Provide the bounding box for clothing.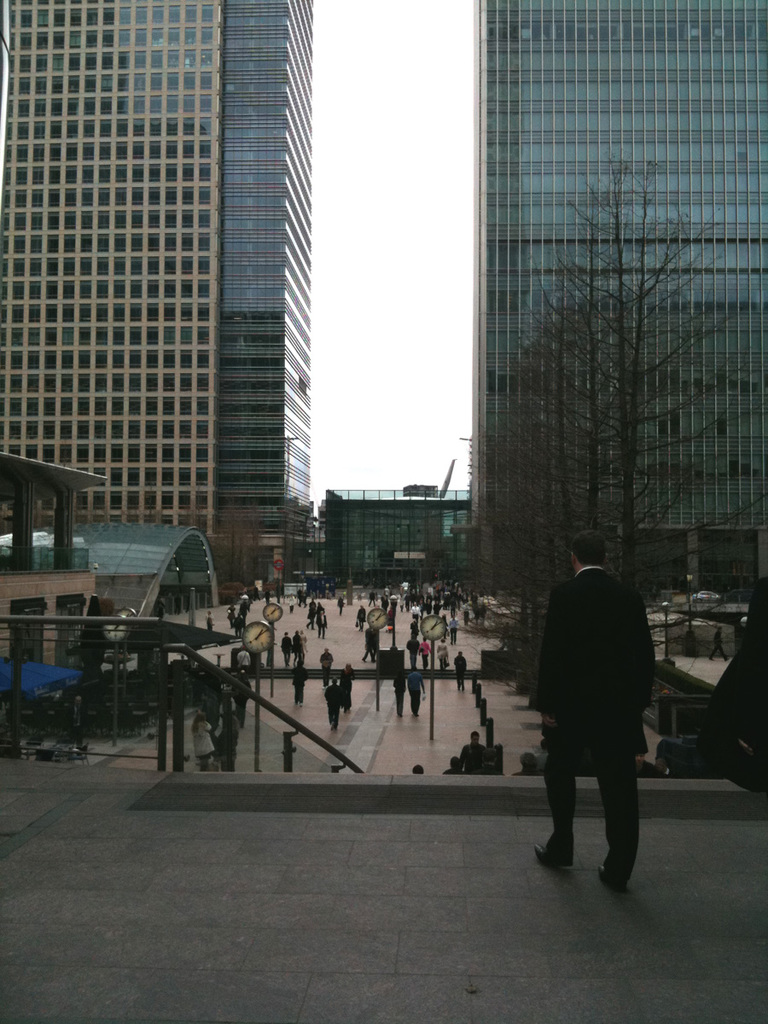
pyautogui.locateOnScreen(217, 707, 245, 776).
